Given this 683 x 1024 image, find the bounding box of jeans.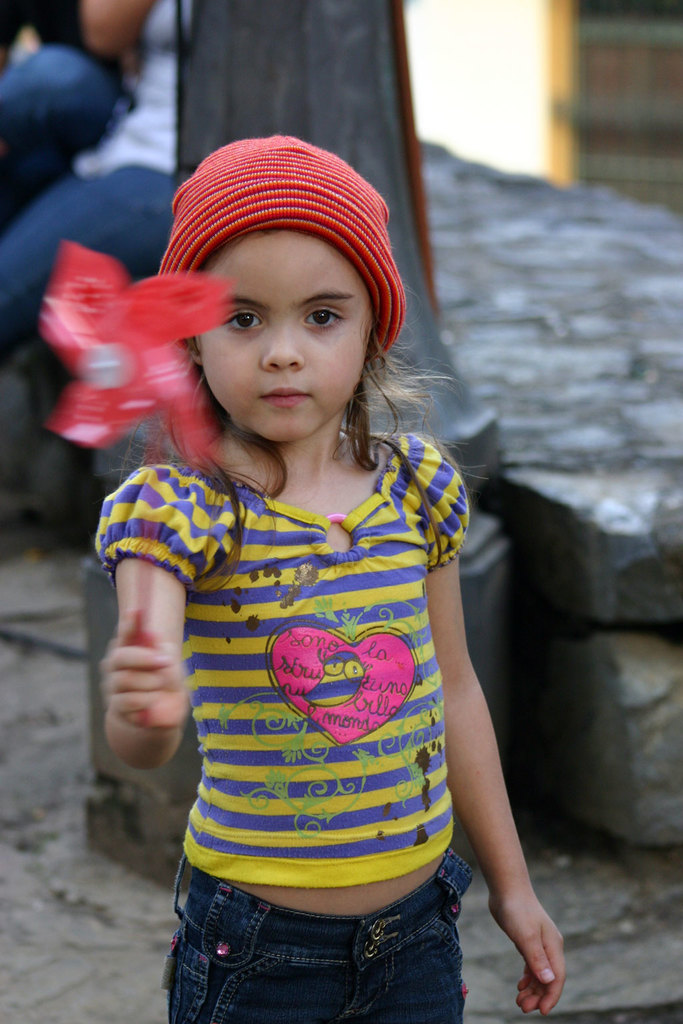
bbox=(1, 35, 174, 354).
